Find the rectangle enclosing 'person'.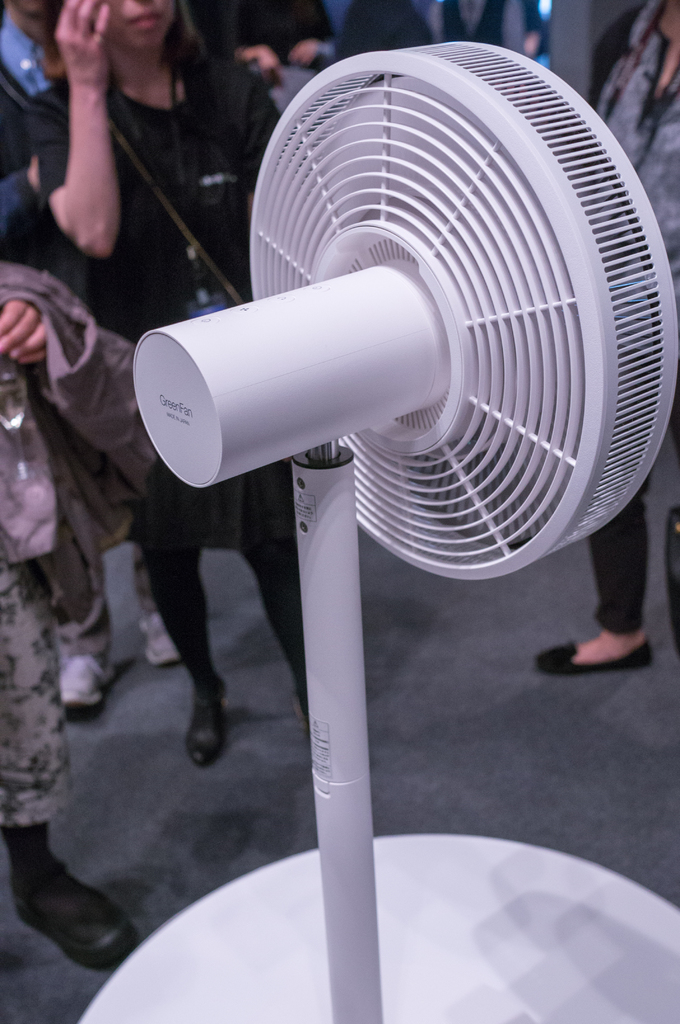
(x1=0, y1=286, x2=136, y2=942).
